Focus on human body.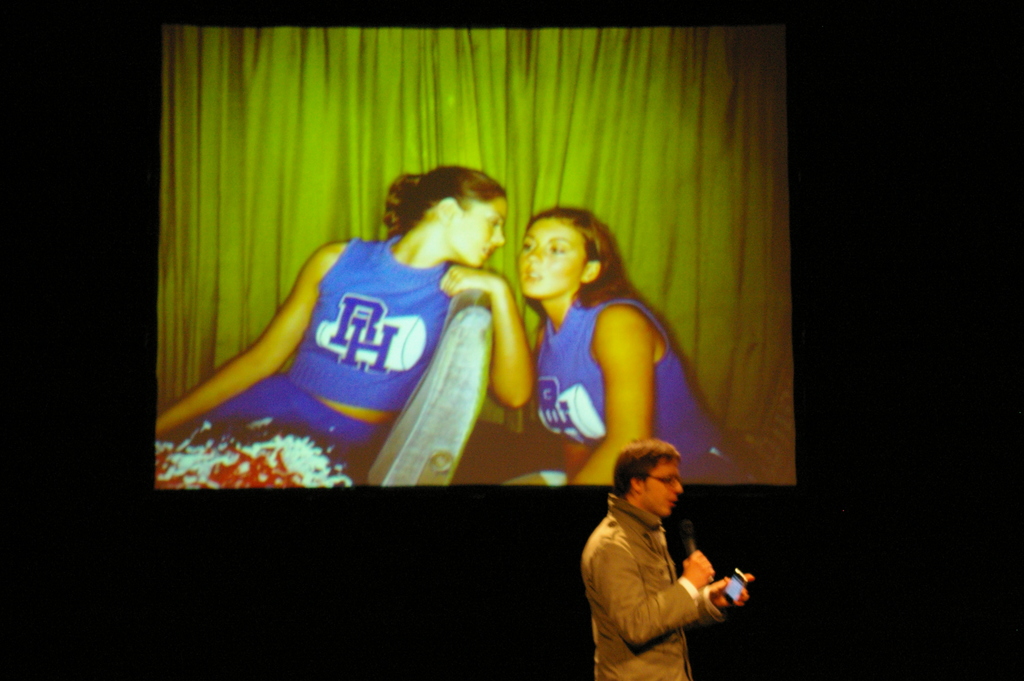
Focused at {"x1": 530, "y1": 298, "x2": 731, "y2": 487}.
